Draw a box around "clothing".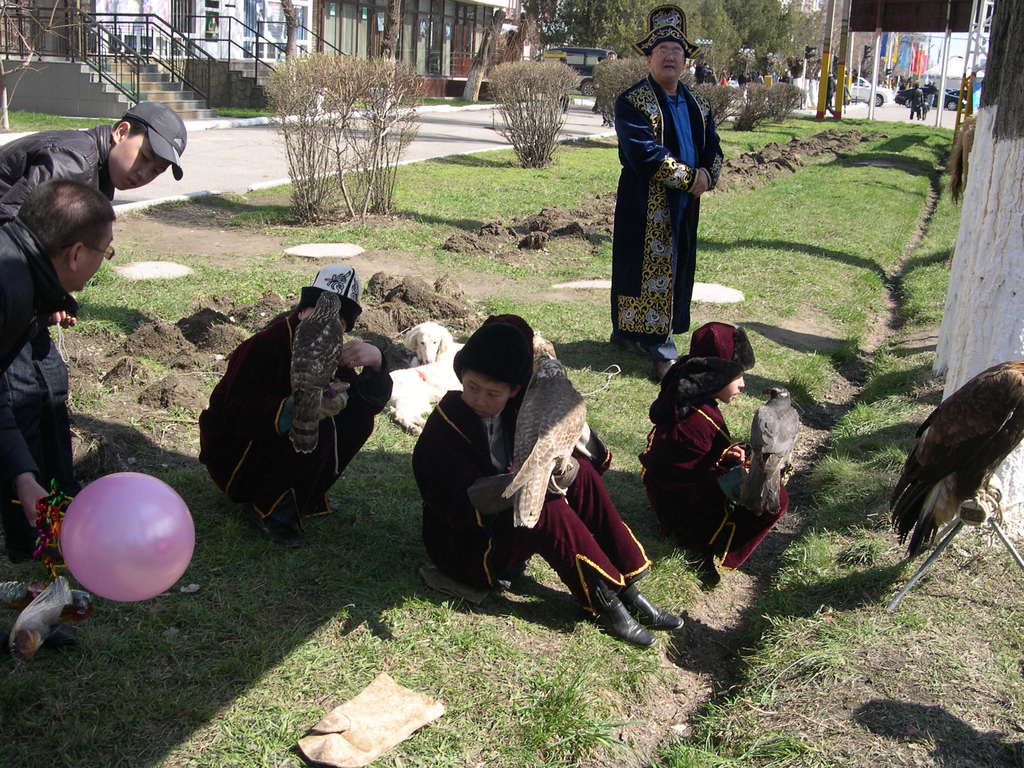
left=646, top=397, right=785, bottom=569.
